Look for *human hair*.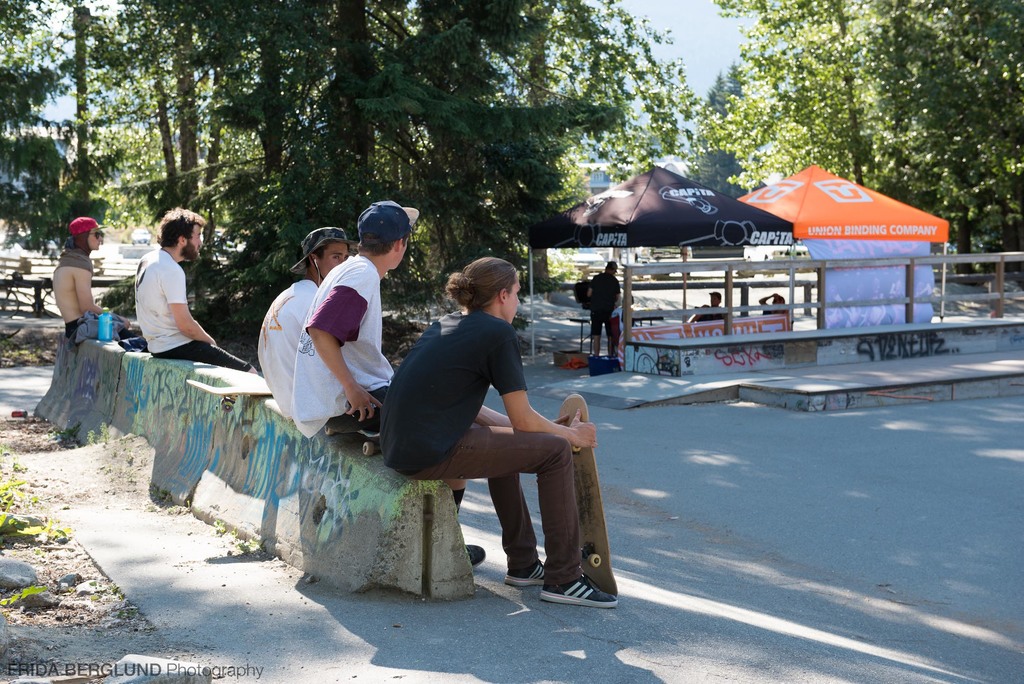
Found: [x1=310, y1=236, x2=334, y2=261].
